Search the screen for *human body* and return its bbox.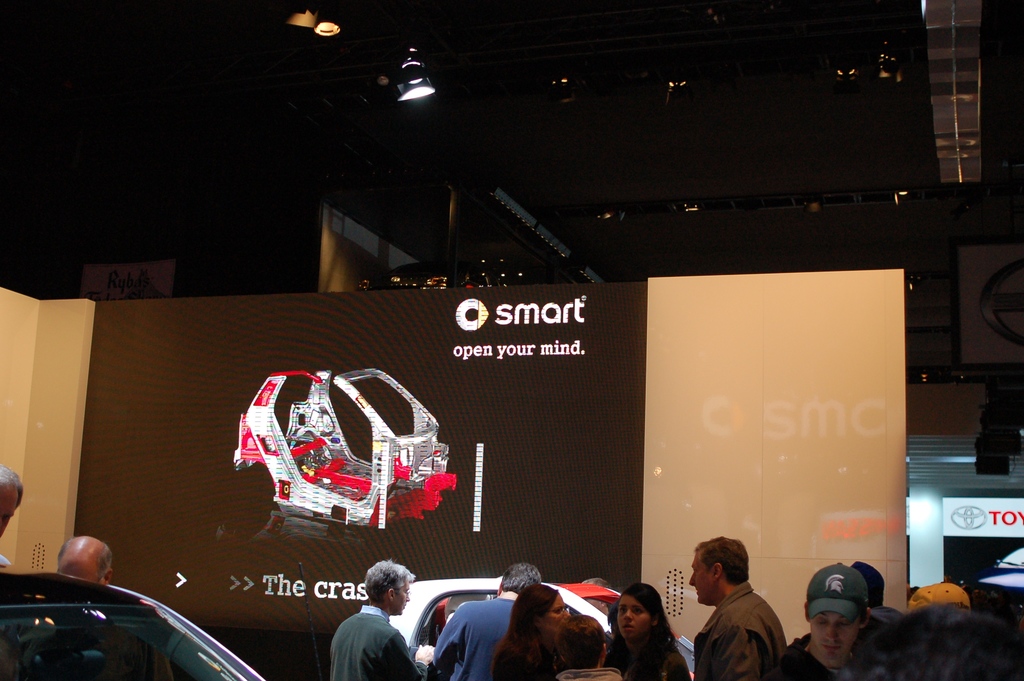
Found: (x1=605, y1=639, x2=684, y2=680).
